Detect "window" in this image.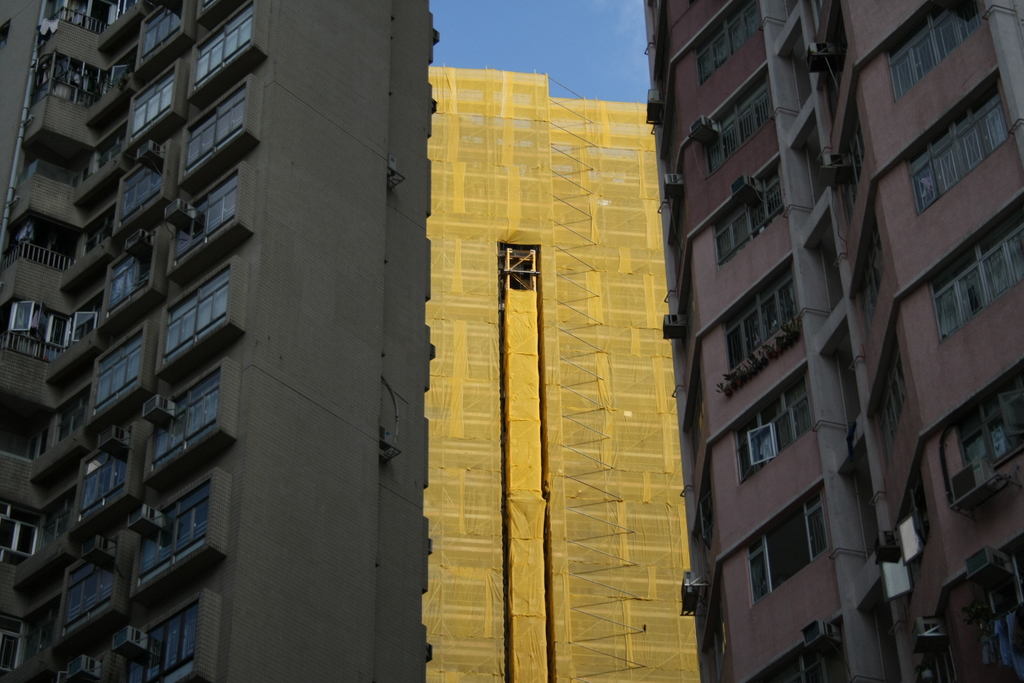
Detection: left=907, top=83, right=1016, bottom=215.
